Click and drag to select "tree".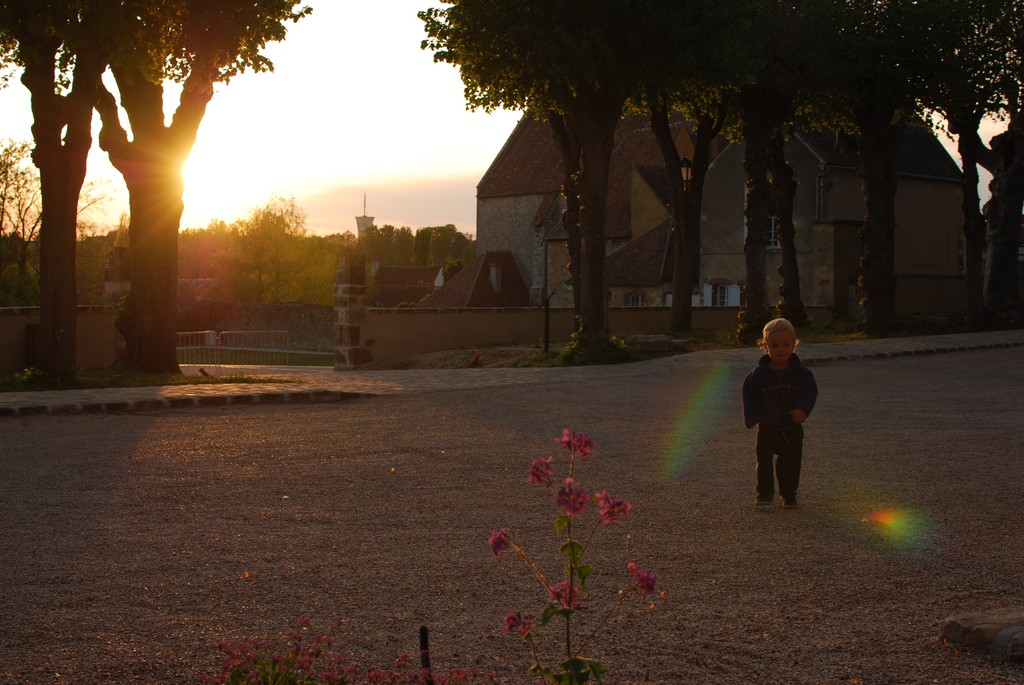
Selection: [left=0, top=0, right=317, bottom=376].
